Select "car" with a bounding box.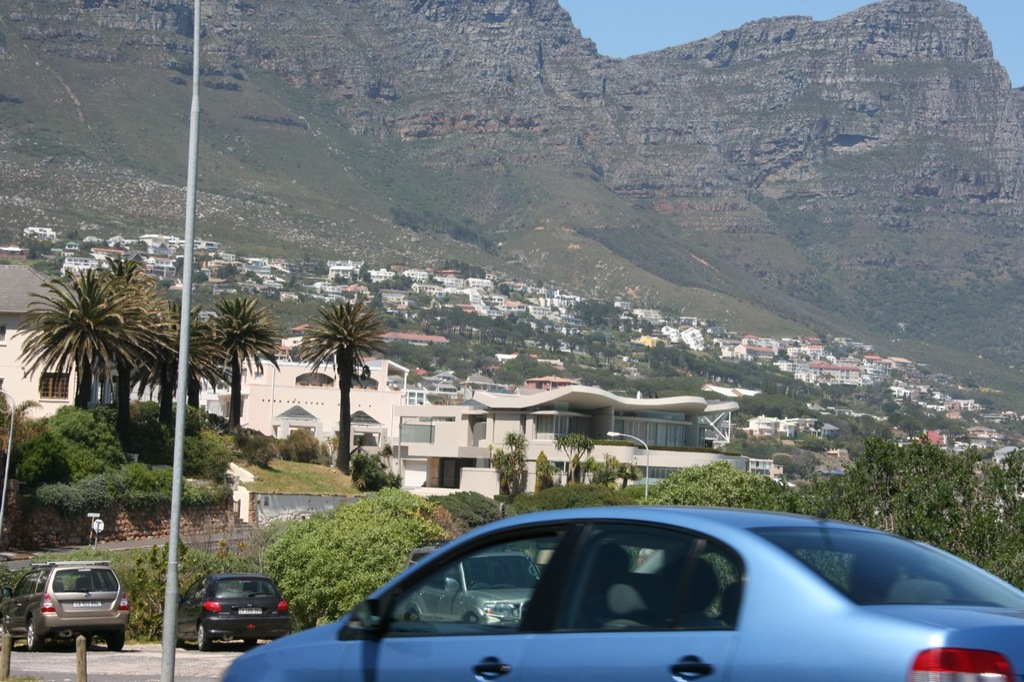
{"x1": 222, "y1": 505, "x2": 1023, "y2": 681}.
